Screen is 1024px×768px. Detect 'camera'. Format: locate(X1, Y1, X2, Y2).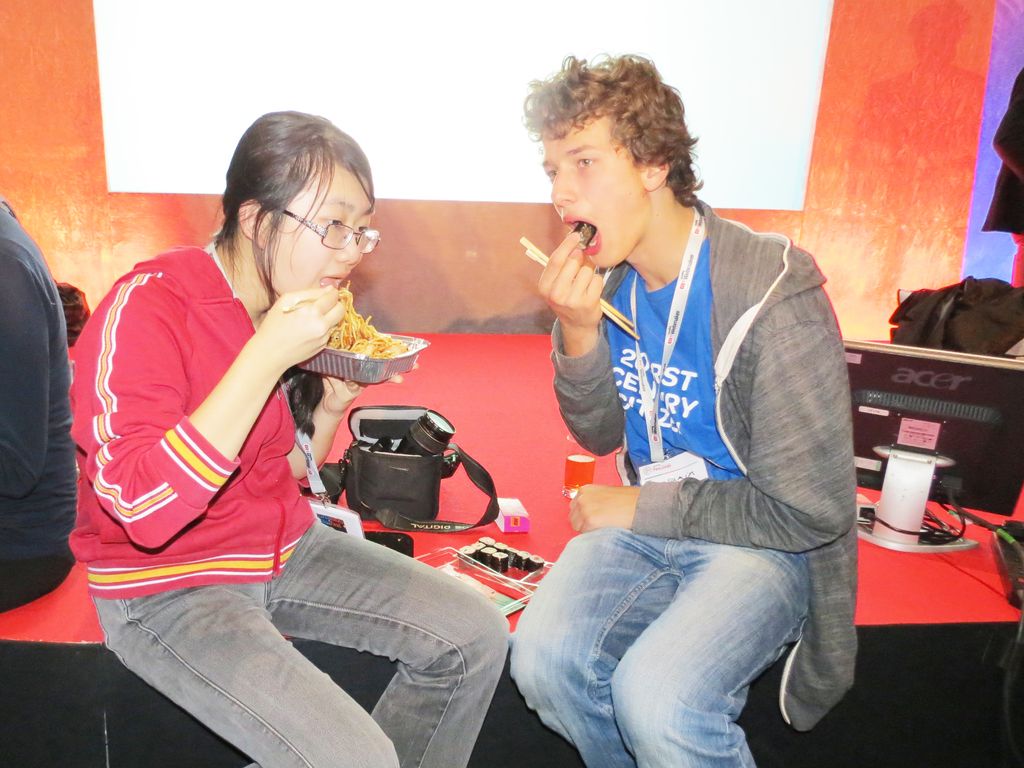
locate(360, 409, 470, 458).
